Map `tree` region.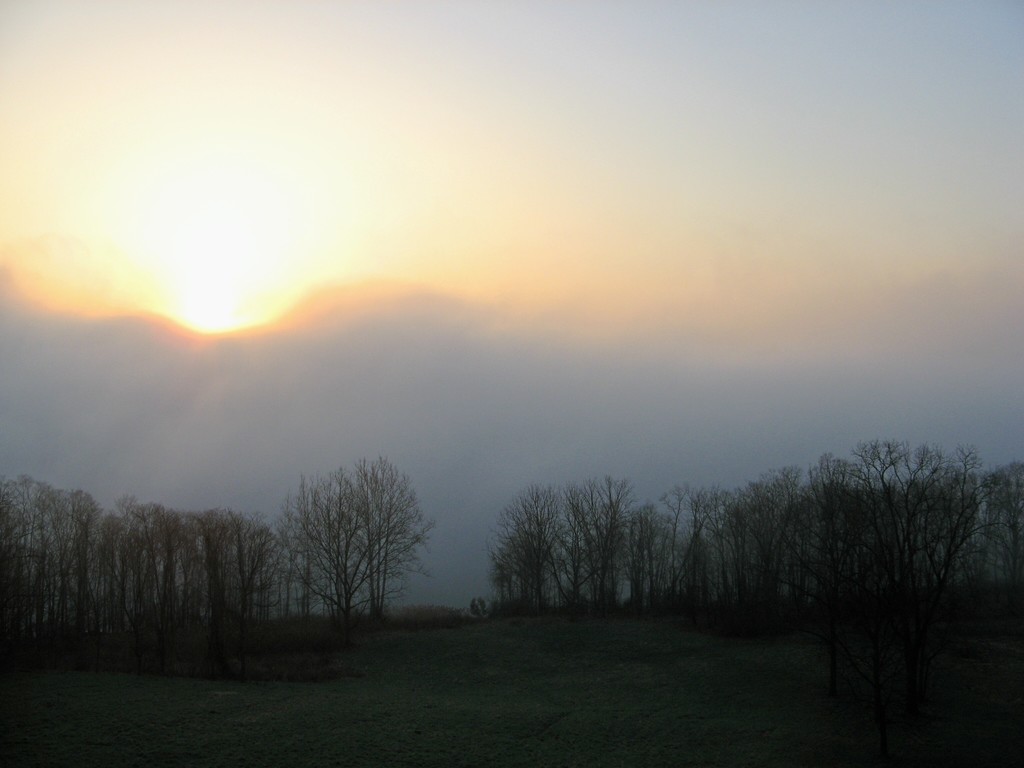
Mapped to BBox(102, 495, 154, 639).
